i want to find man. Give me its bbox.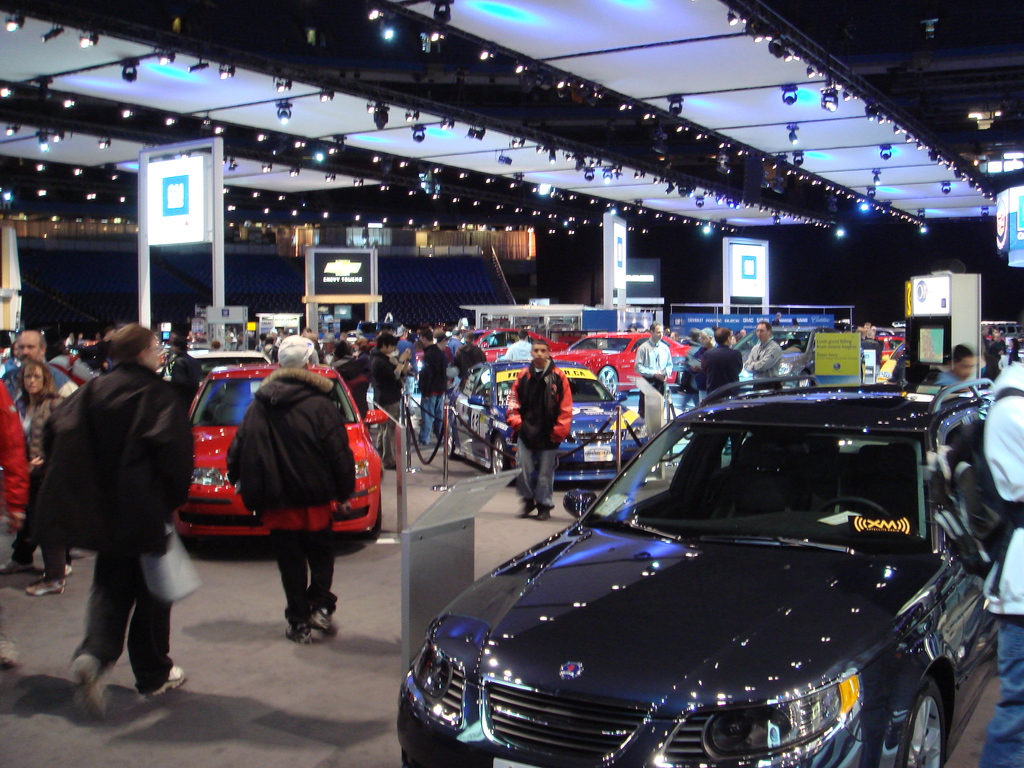
(left=988, top=325, right=1008, bottom=360).
